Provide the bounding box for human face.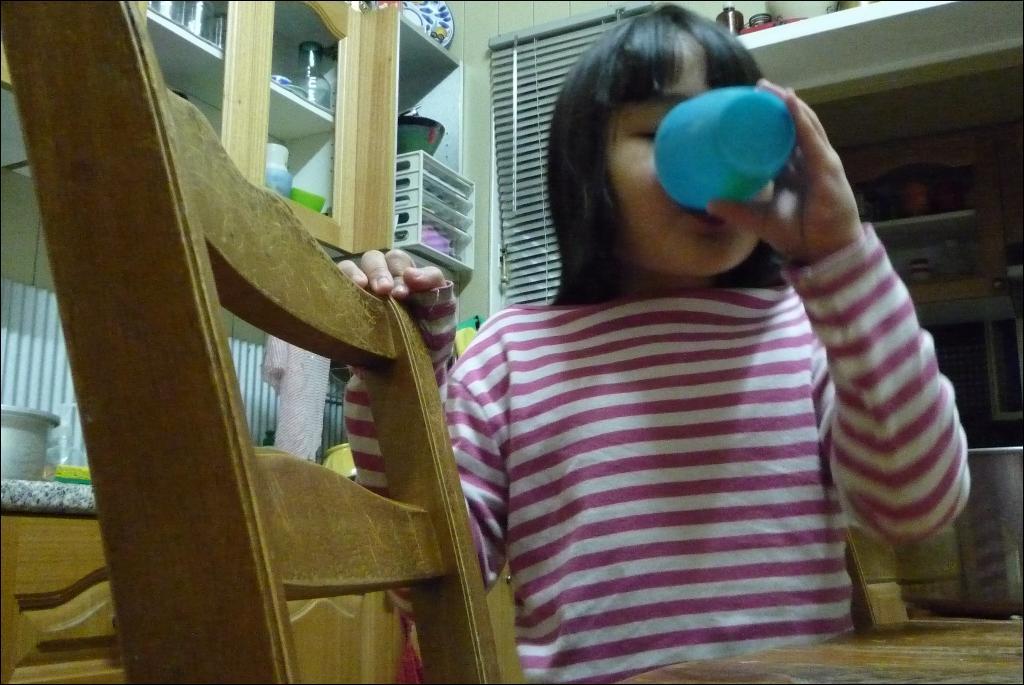
<region>605, 32, 775, 276</region>.
